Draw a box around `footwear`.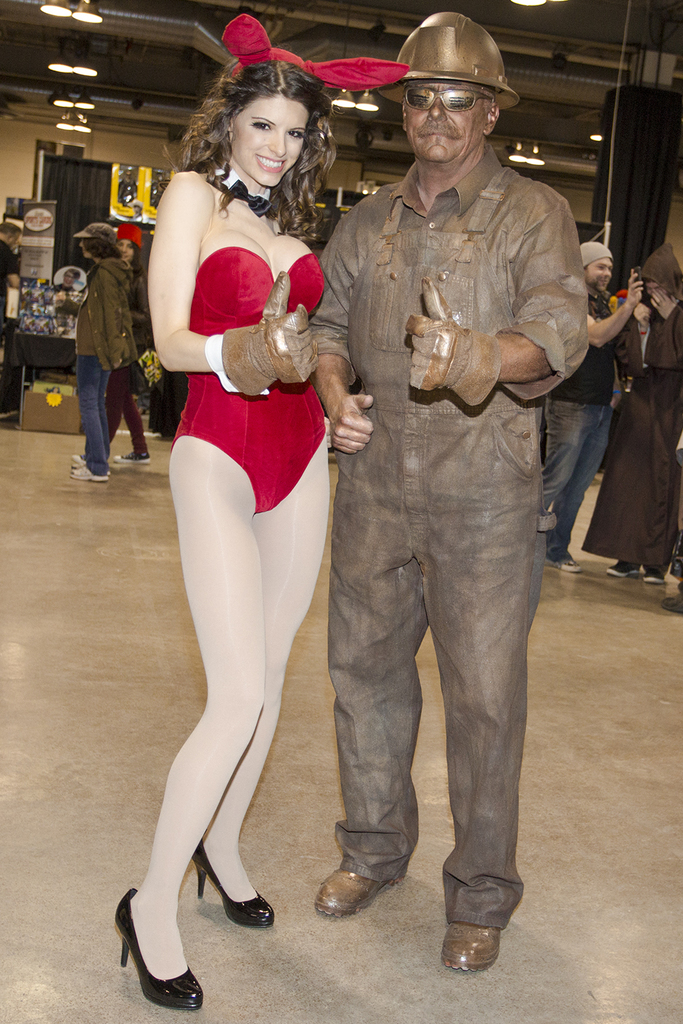
[left=109, top=453, right=151, bottom=465].
